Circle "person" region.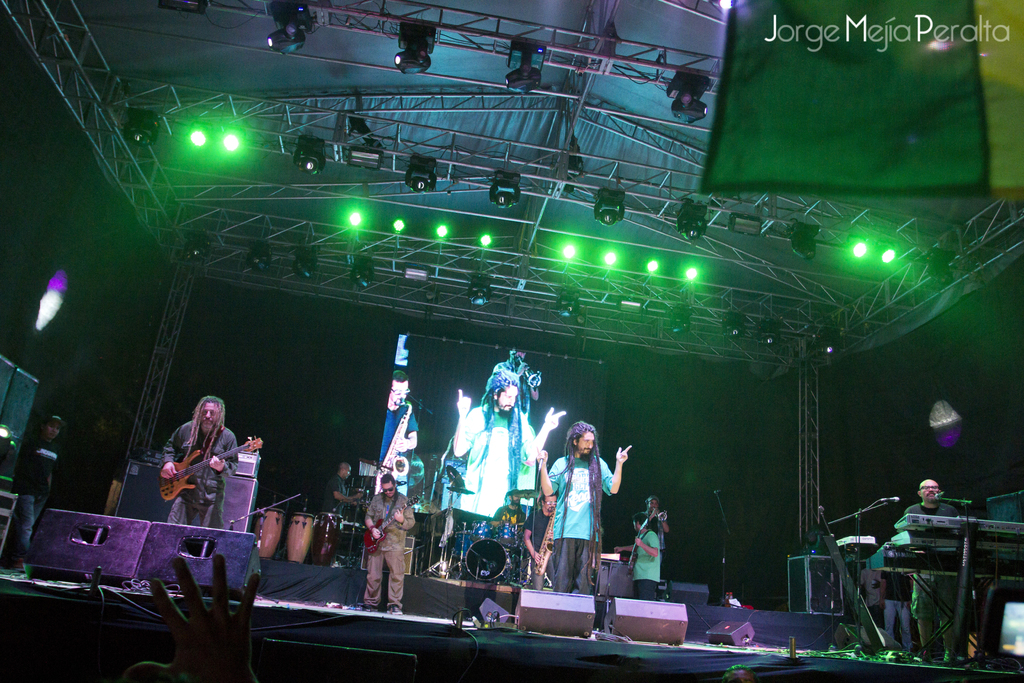
Region: select_region(516, 424, 637, 588).
